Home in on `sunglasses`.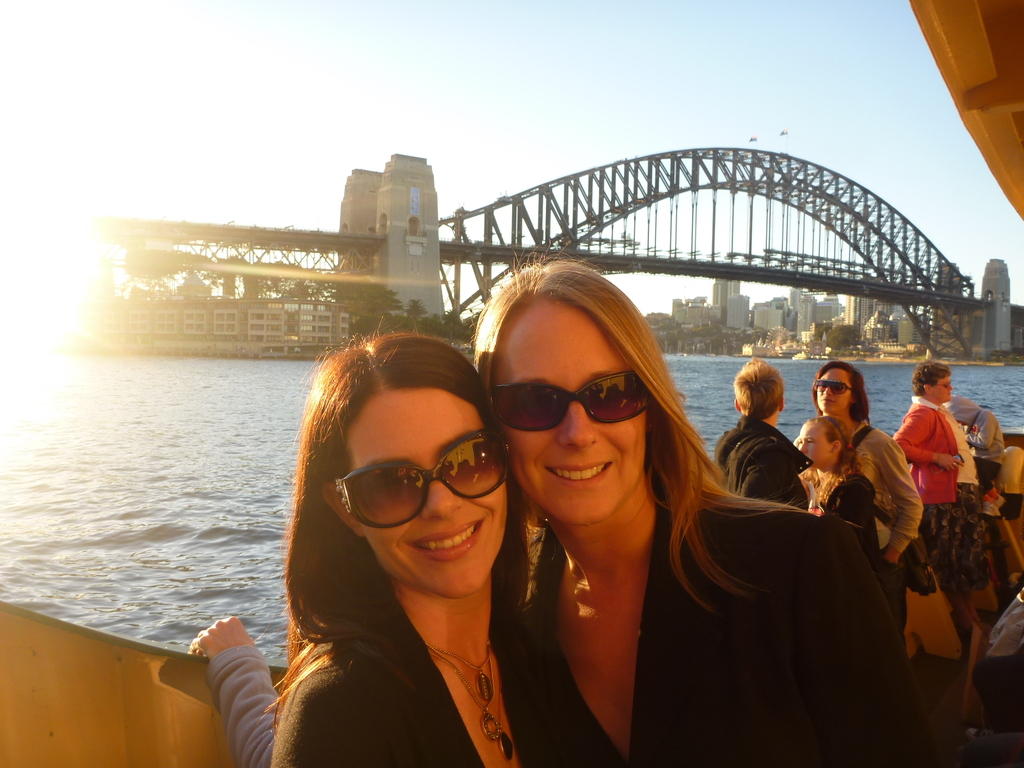
Homed in at (335, 431, 511, 531).
